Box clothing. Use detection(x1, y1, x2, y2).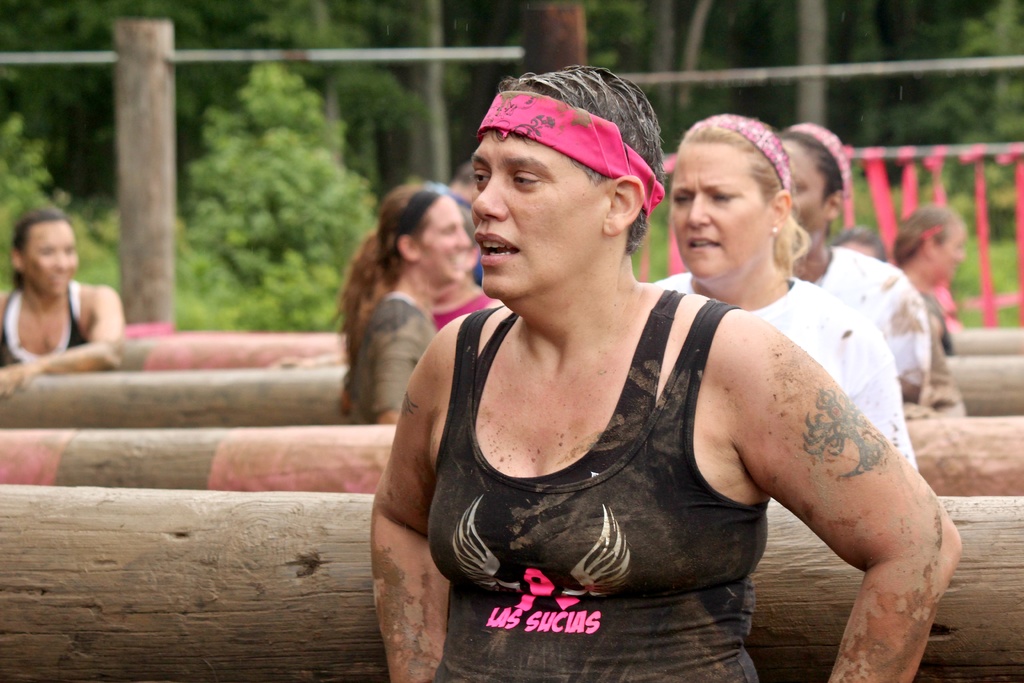
detection(417, 281, 866, 637).
